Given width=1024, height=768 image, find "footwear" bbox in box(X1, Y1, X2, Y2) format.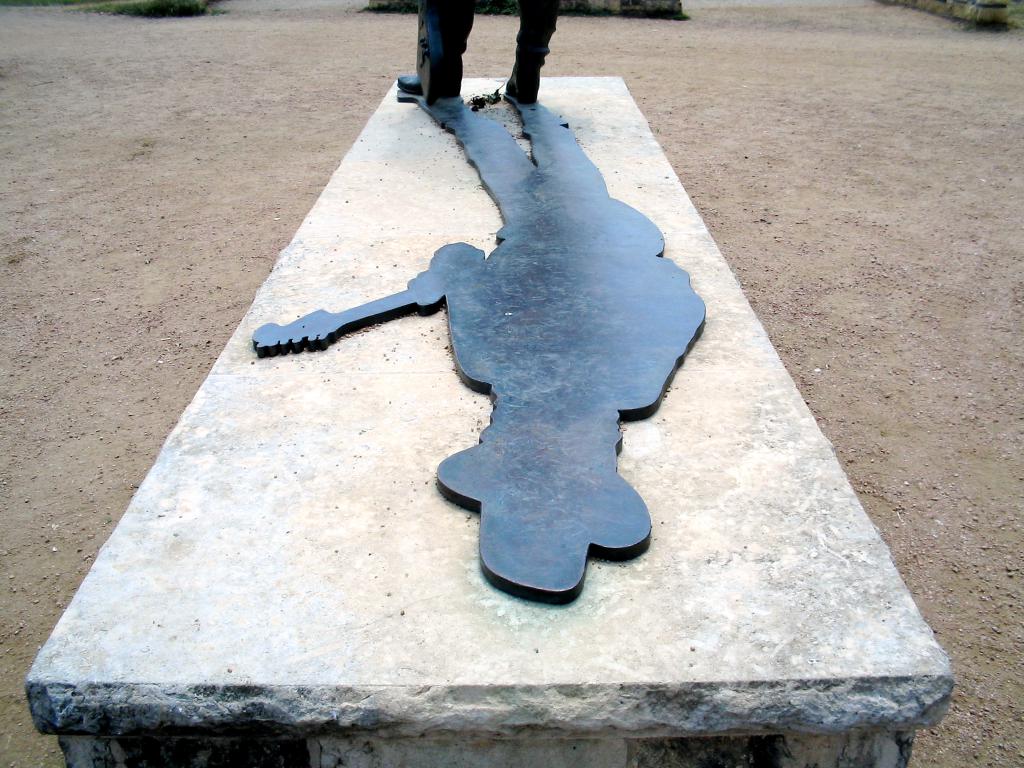
box(395, 67, 463, 95).
